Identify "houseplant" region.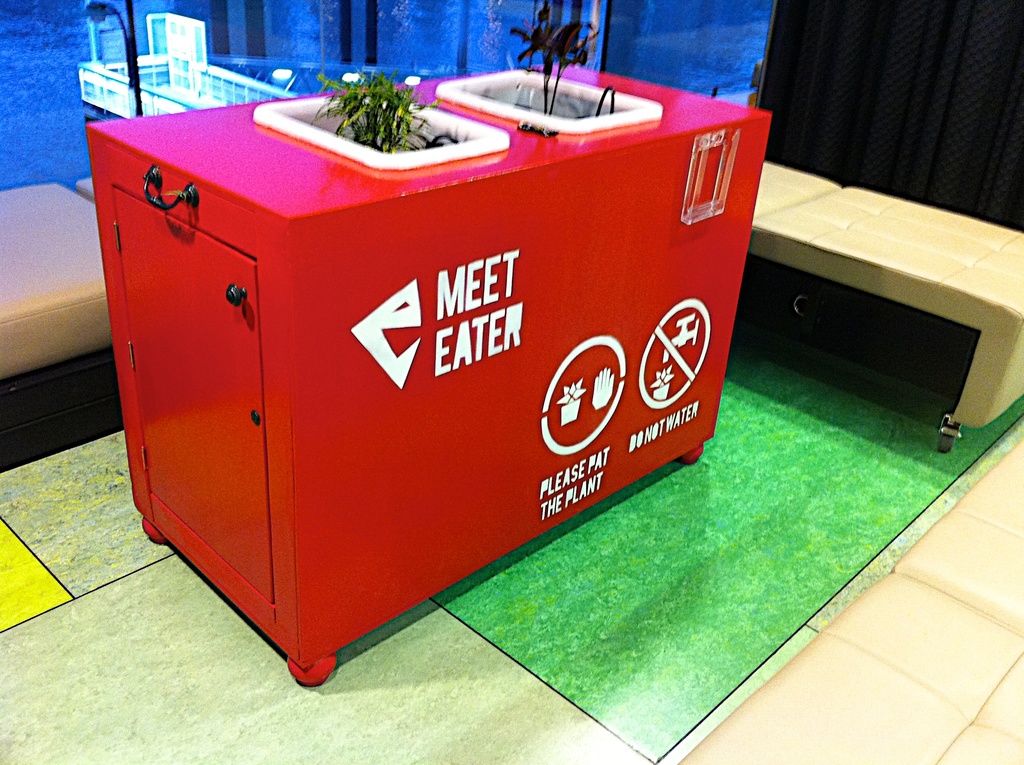
Region: select_region(509, 3, 611, 118).
